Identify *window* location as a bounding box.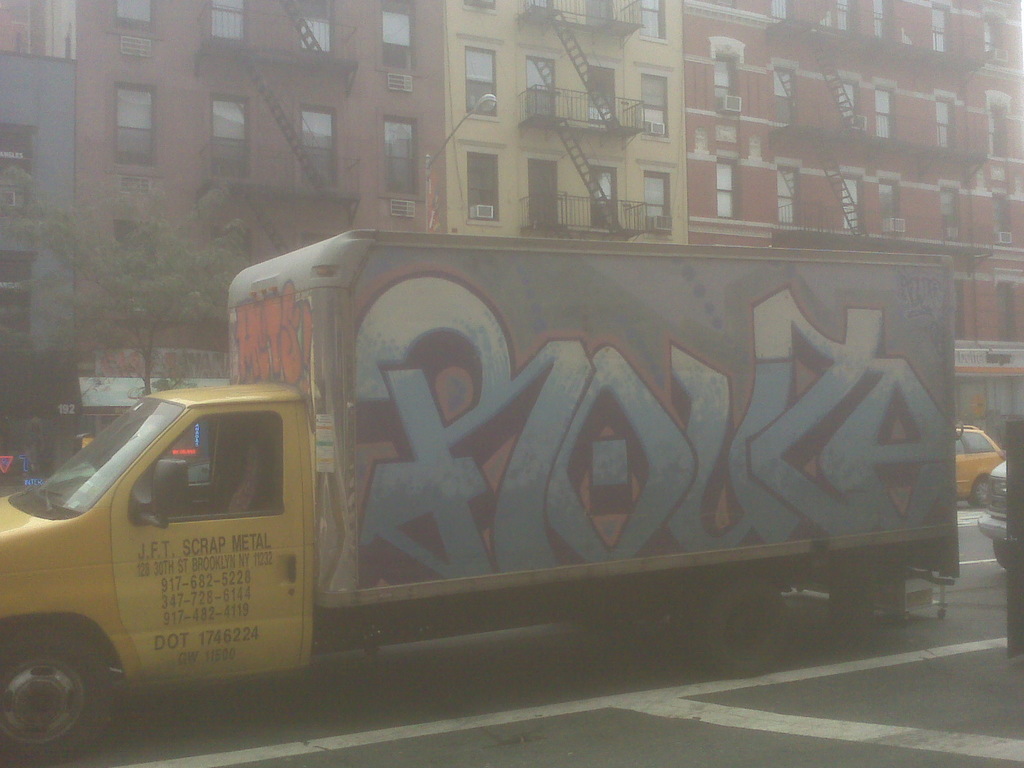
(386,116,423,196).
